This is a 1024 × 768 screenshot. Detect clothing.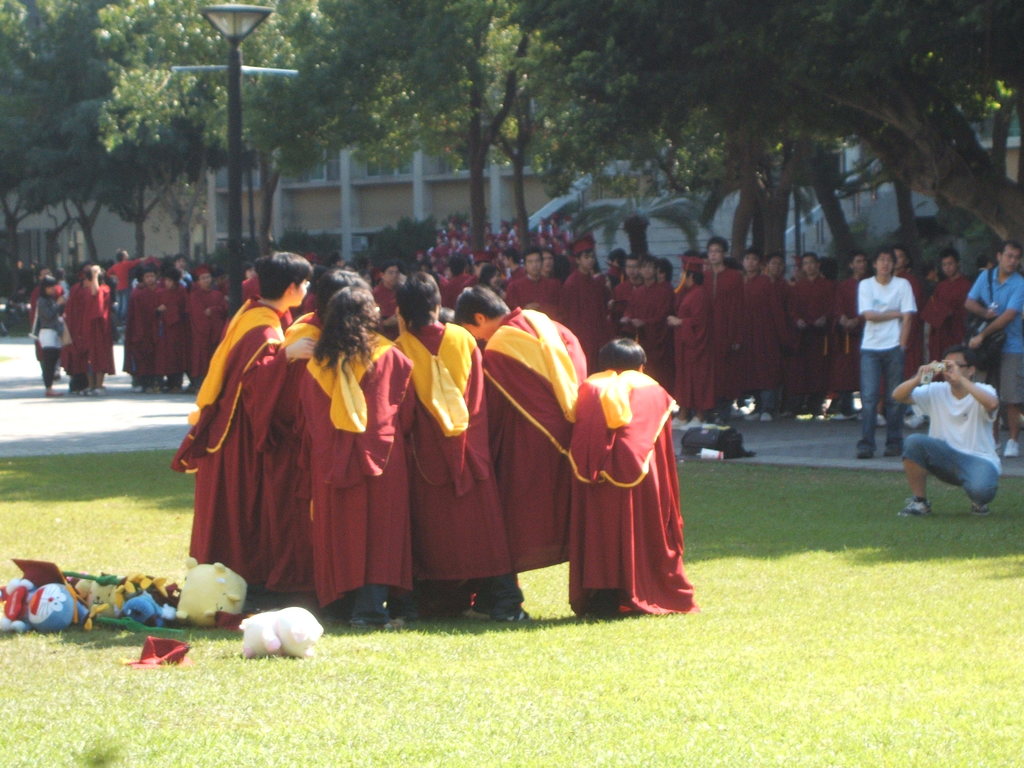
locate(365, 284, 397, 309).
